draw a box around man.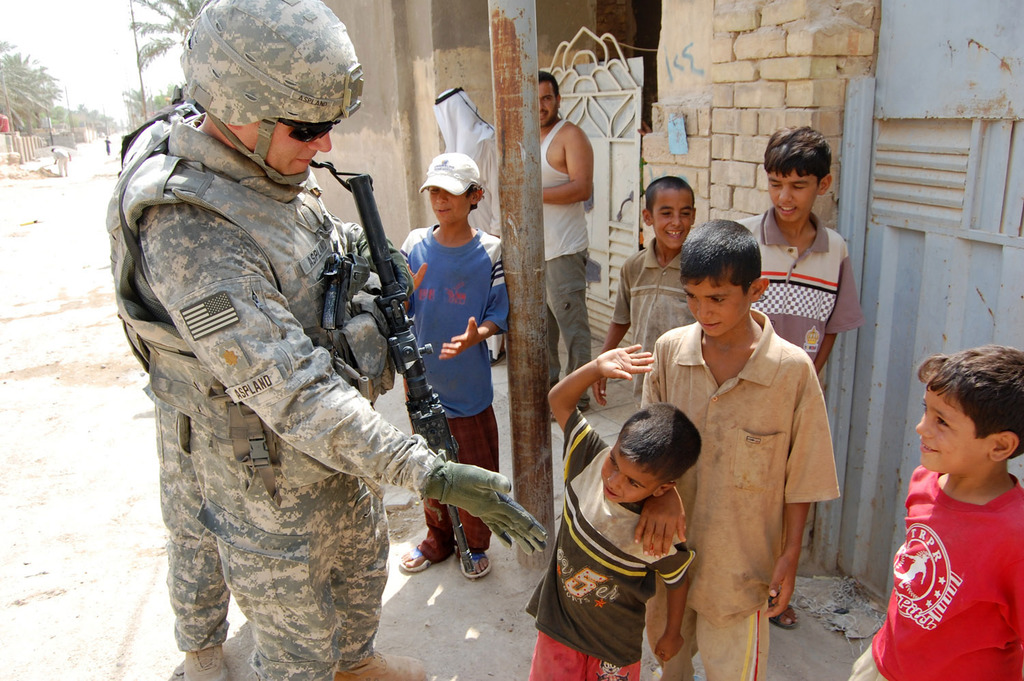
539:78:593:405.
